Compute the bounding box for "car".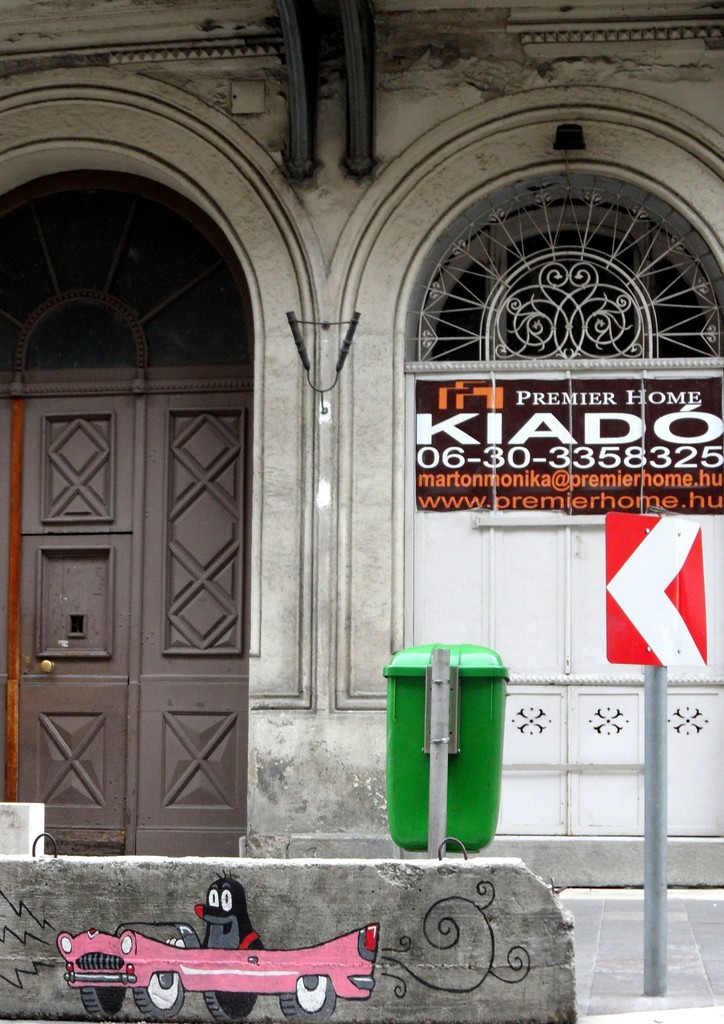
Rect(56, 913, 381, 1023).
